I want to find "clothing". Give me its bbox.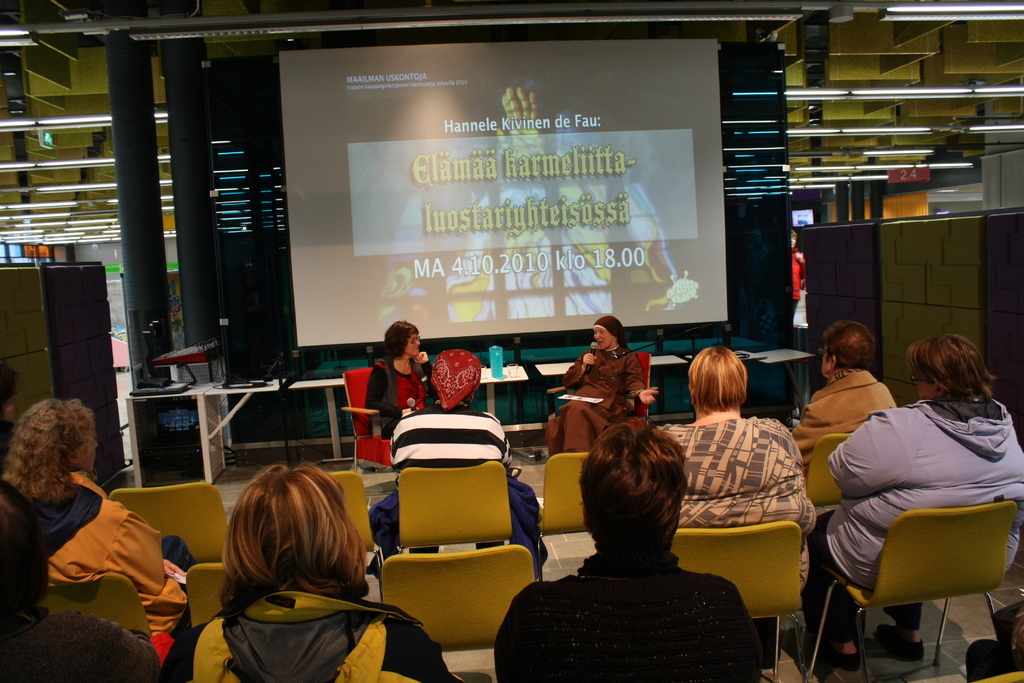
(x1=789, y1=369, x2=895, y2=473).
